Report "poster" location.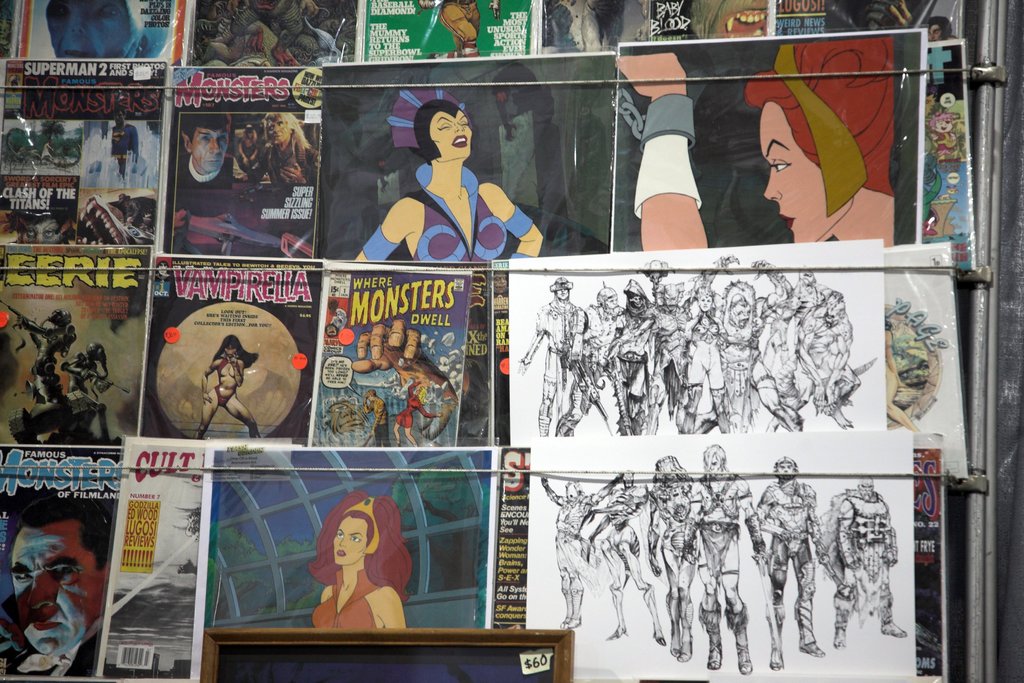
Report: (0,0,982,682).
